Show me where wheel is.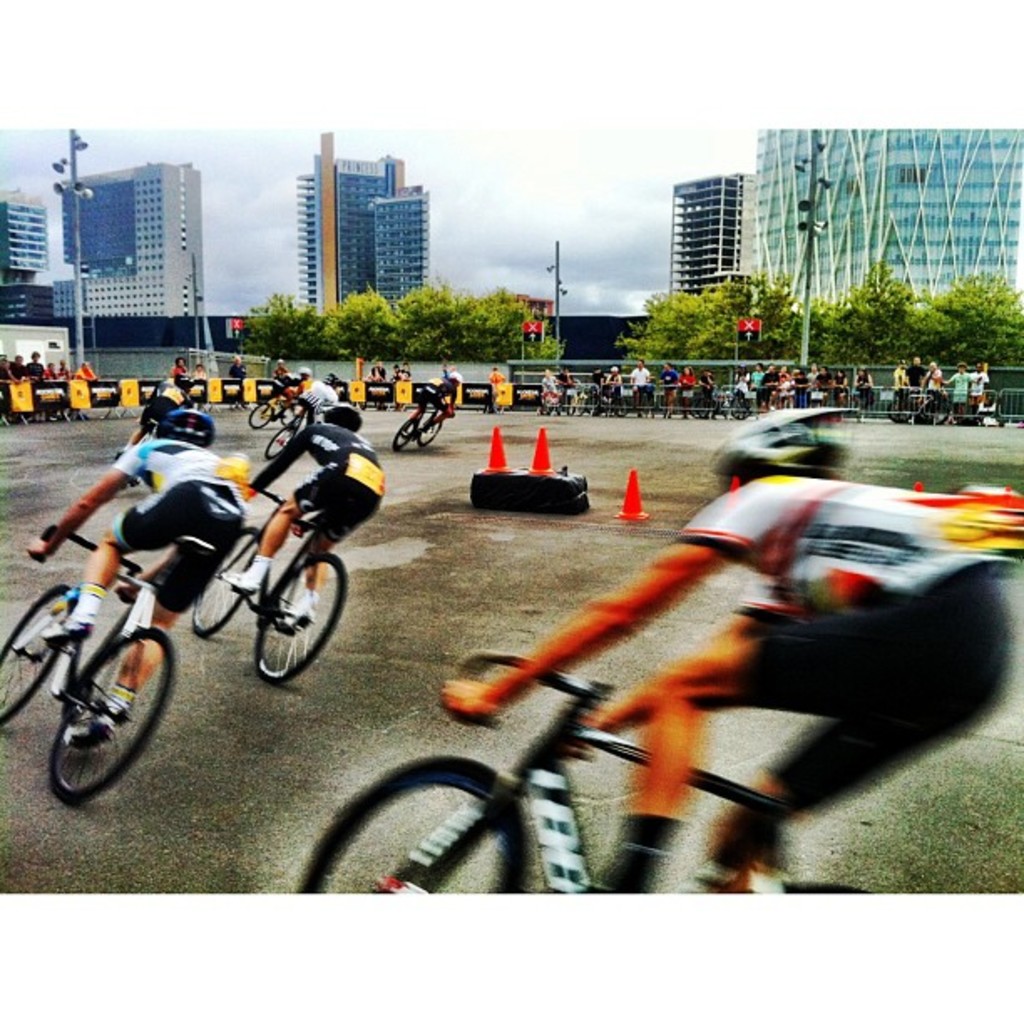
wheel is at (x1=392, y1=418, x2=417, y2=450).
